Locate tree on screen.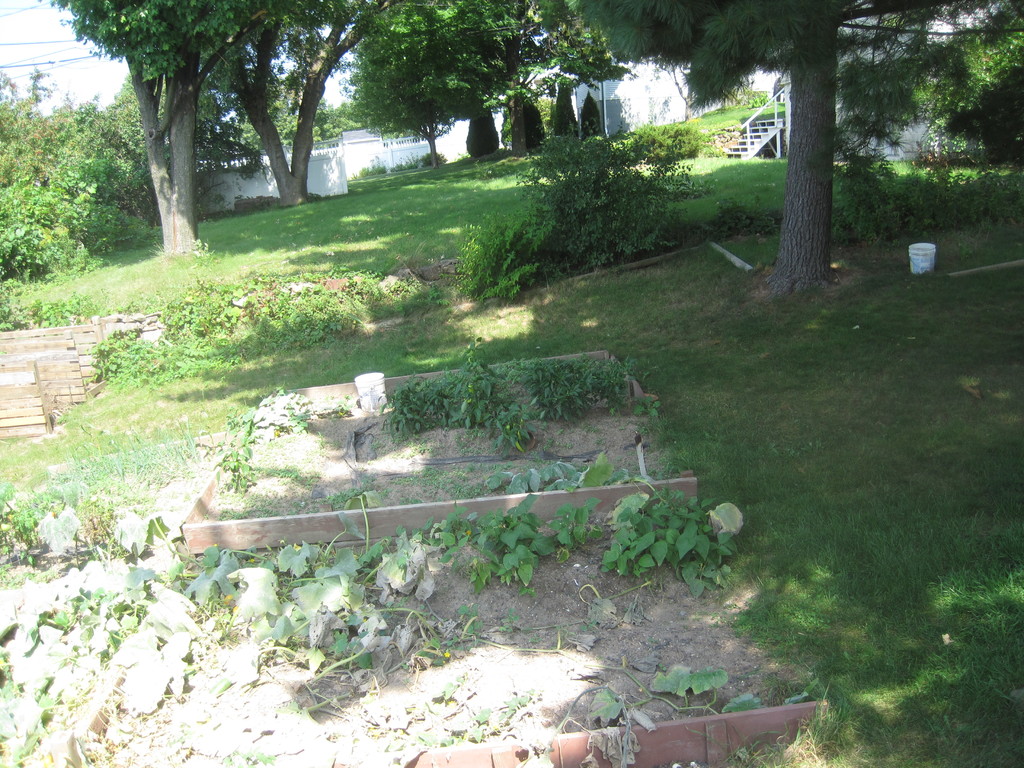
On screen at region(296, 66, 360, 141).
